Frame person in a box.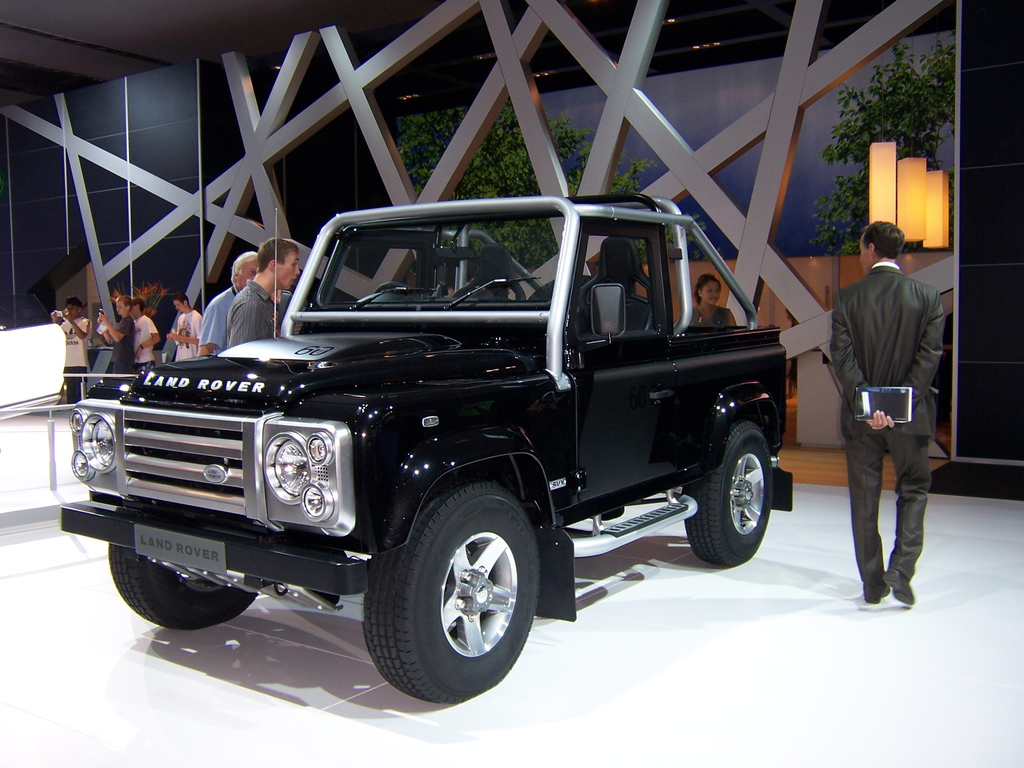
<region>231, 240, 300, 346</region>.
